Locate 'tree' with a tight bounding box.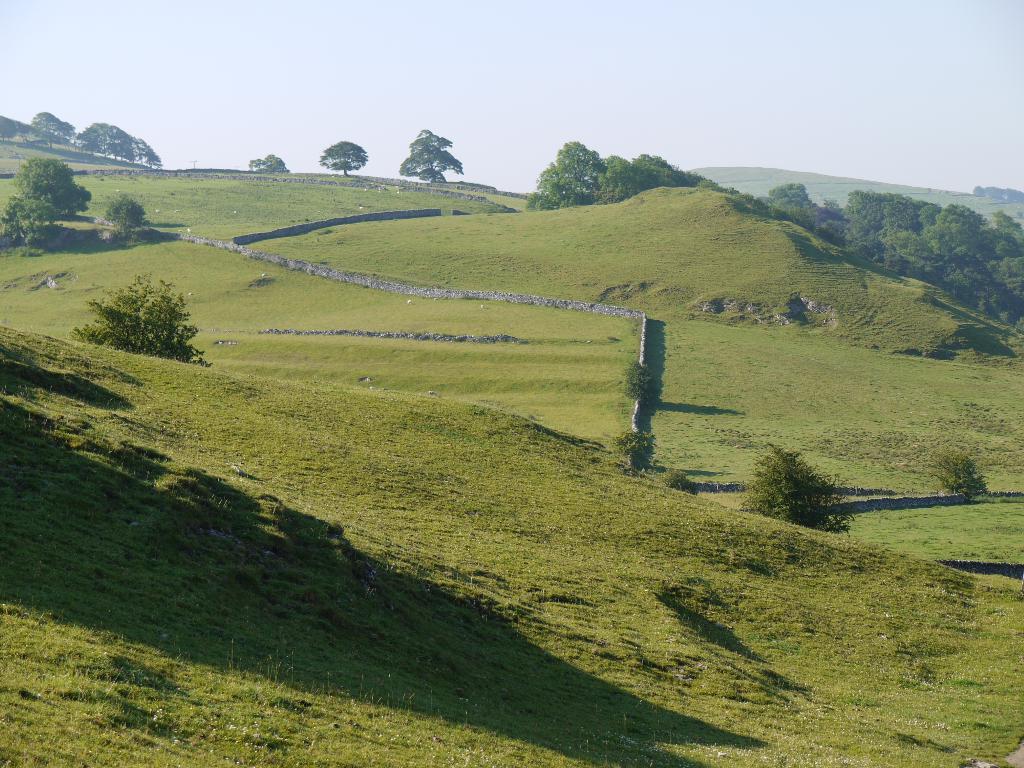
392,124,467,188.
